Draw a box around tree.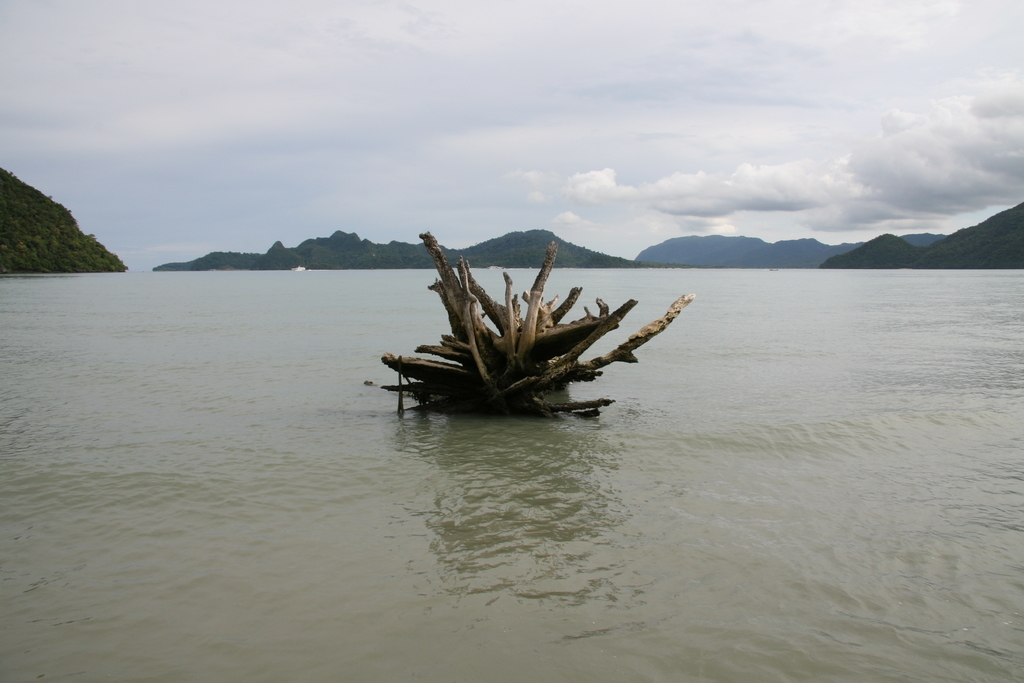
bbox=[4, 169, 581, 277].
